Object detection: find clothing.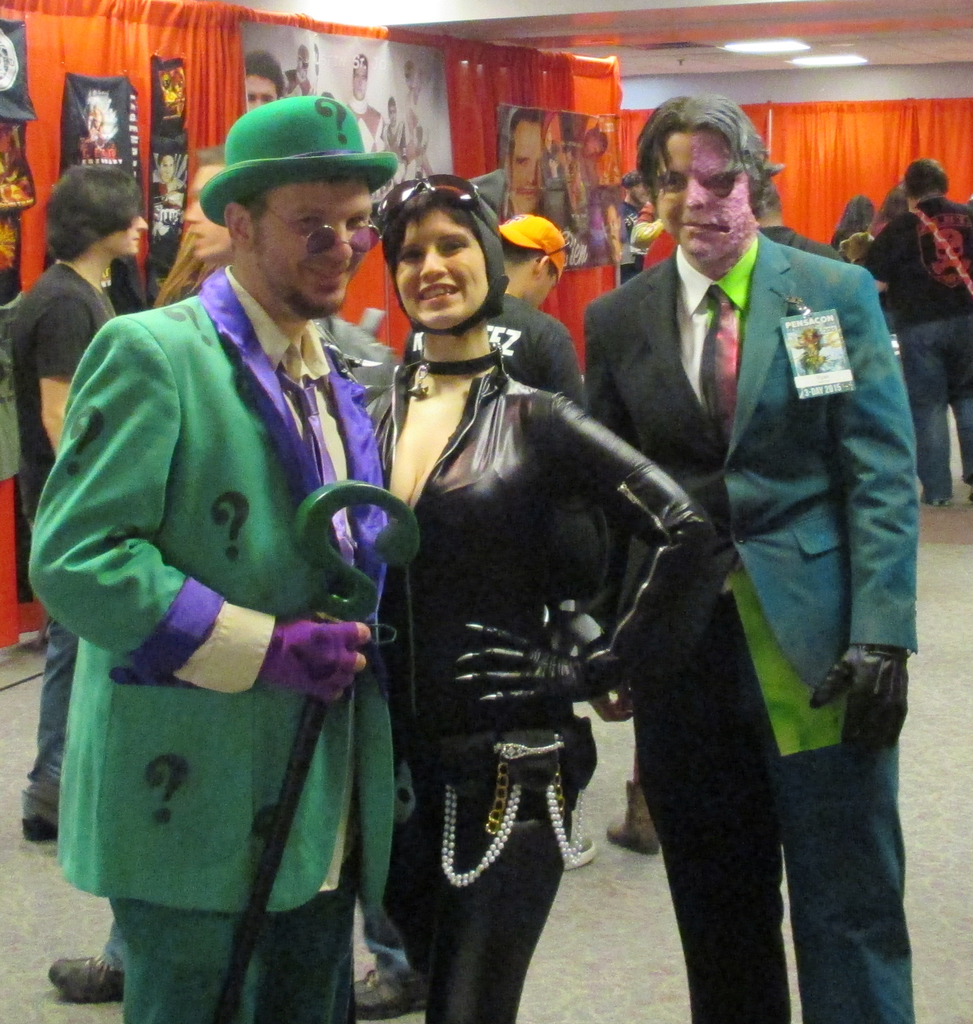
(left=402, top=290, right=571, bottom=407).
